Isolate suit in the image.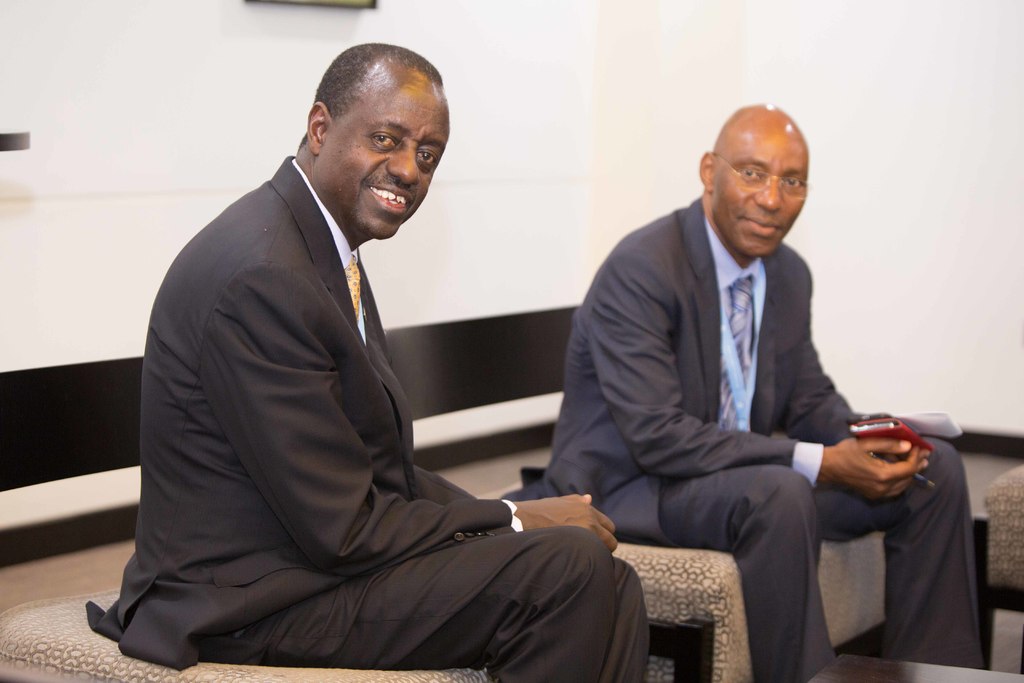
Isolated region: [506, 198, 990, 682].
